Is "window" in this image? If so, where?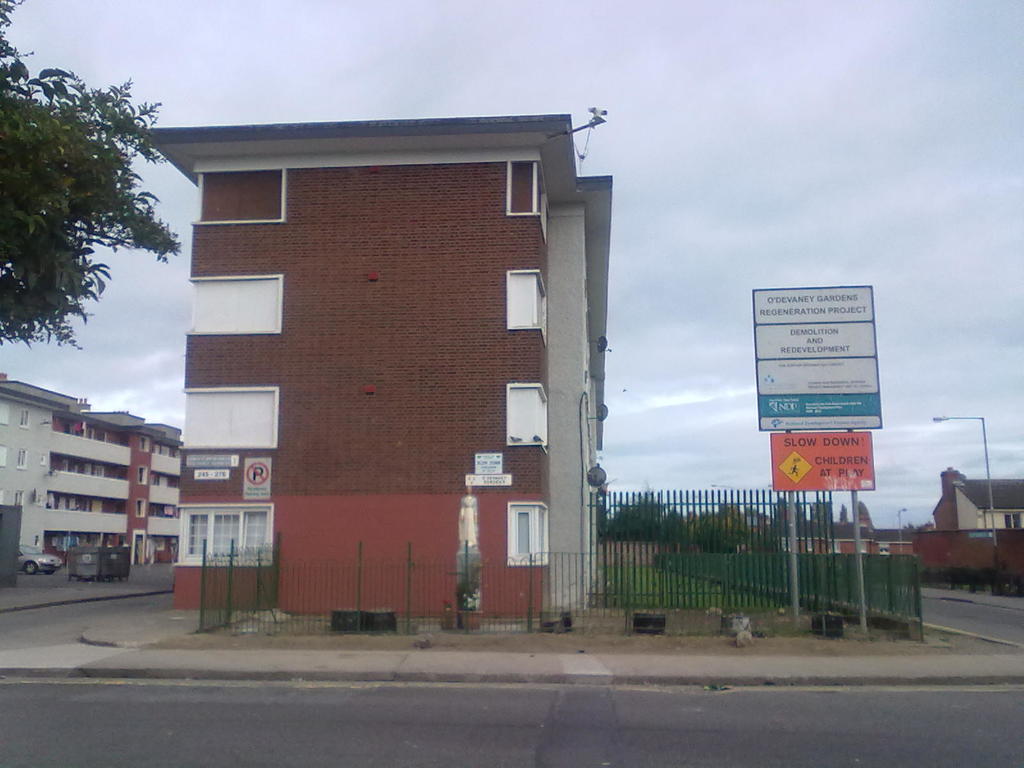
Yes, at (506, 502, 550, 566).
